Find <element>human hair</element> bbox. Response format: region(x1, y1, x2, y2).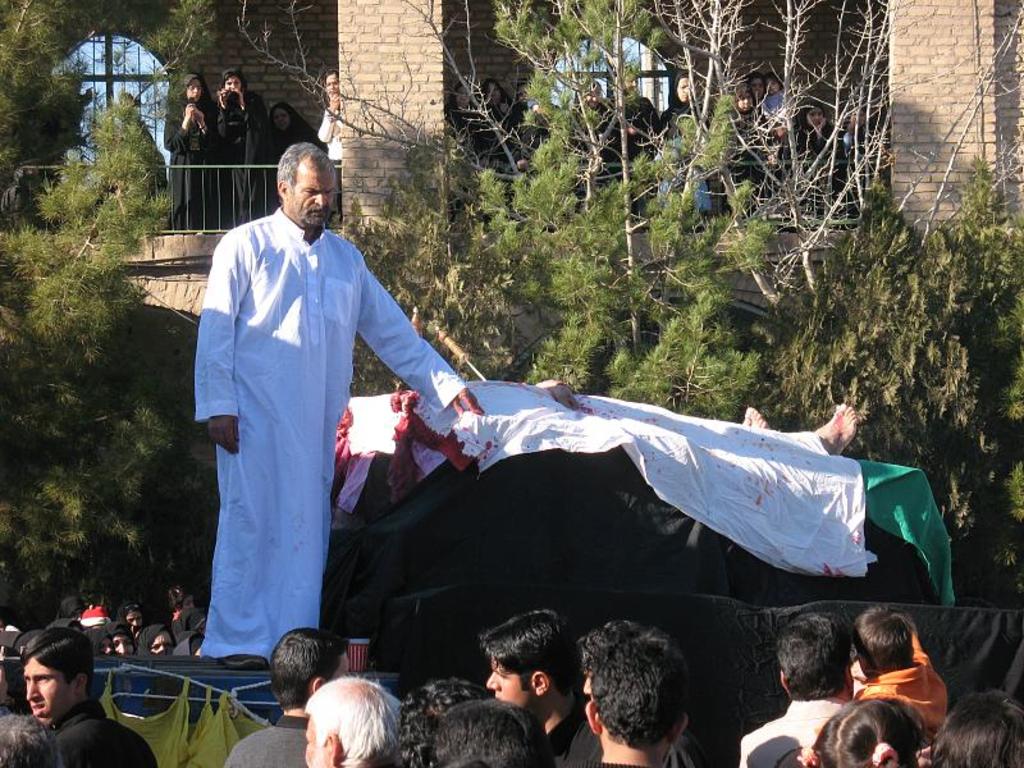
region(321, 68, 338, 87).
